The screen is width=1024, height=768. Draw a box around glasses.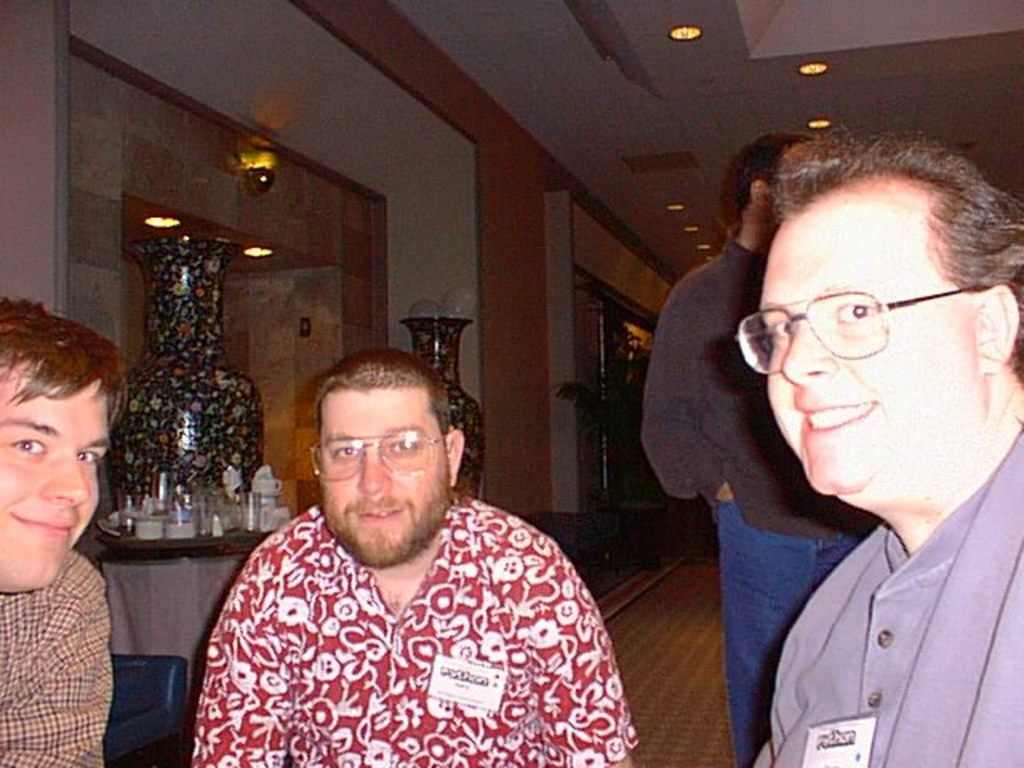
746, 269, 987, 371.
